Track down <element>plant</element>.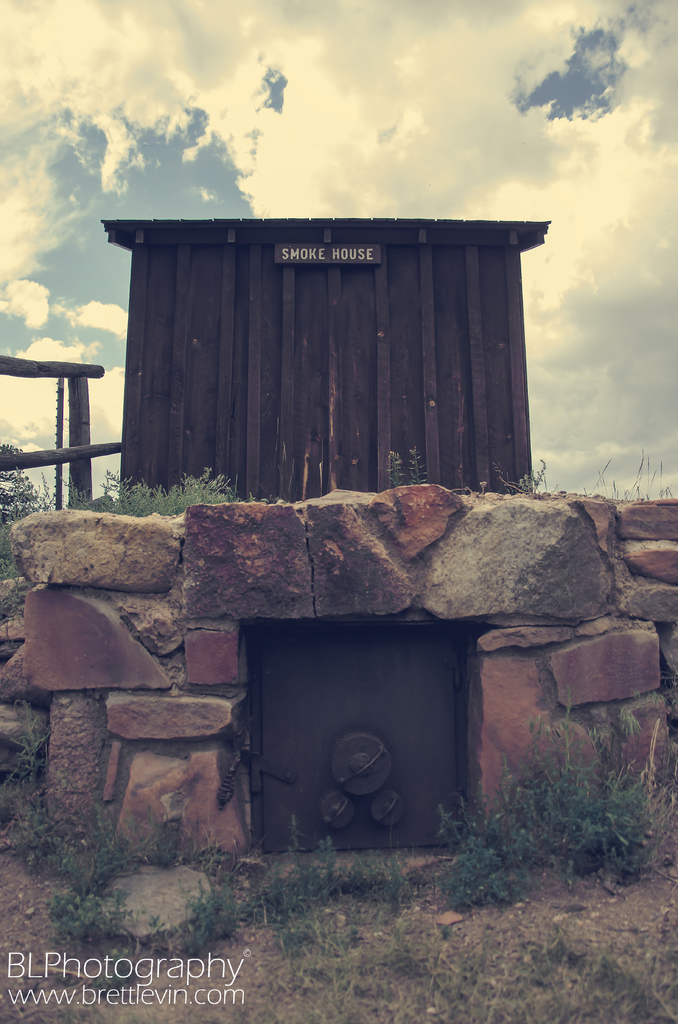
Tracked to l=51, t=804, r=151, b=897.
